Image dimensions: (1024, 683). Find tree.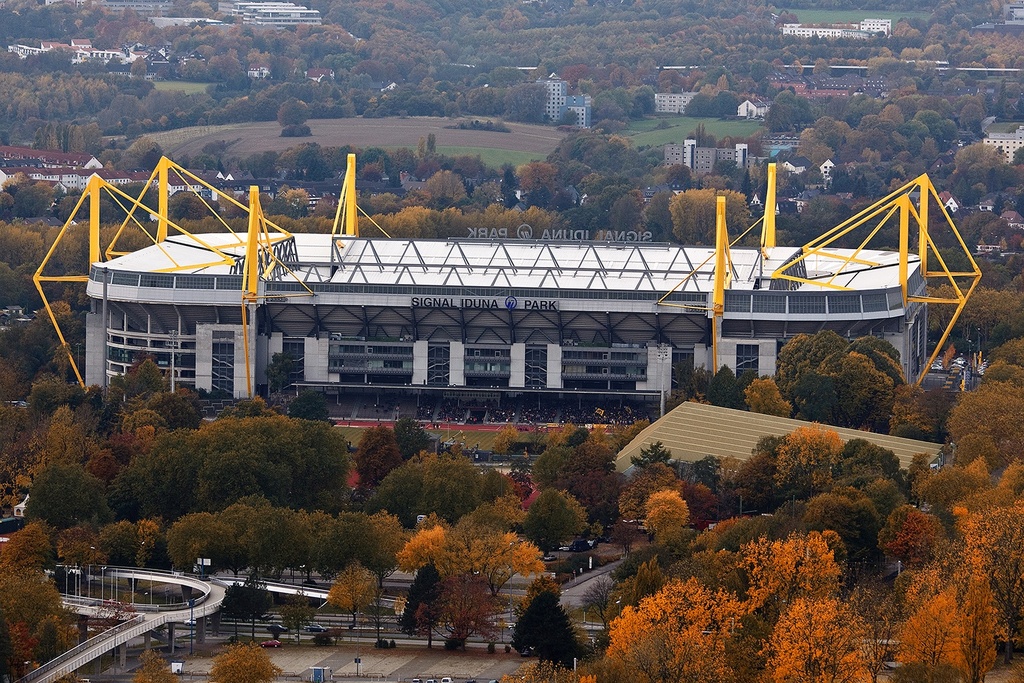
20,299,89,365.
